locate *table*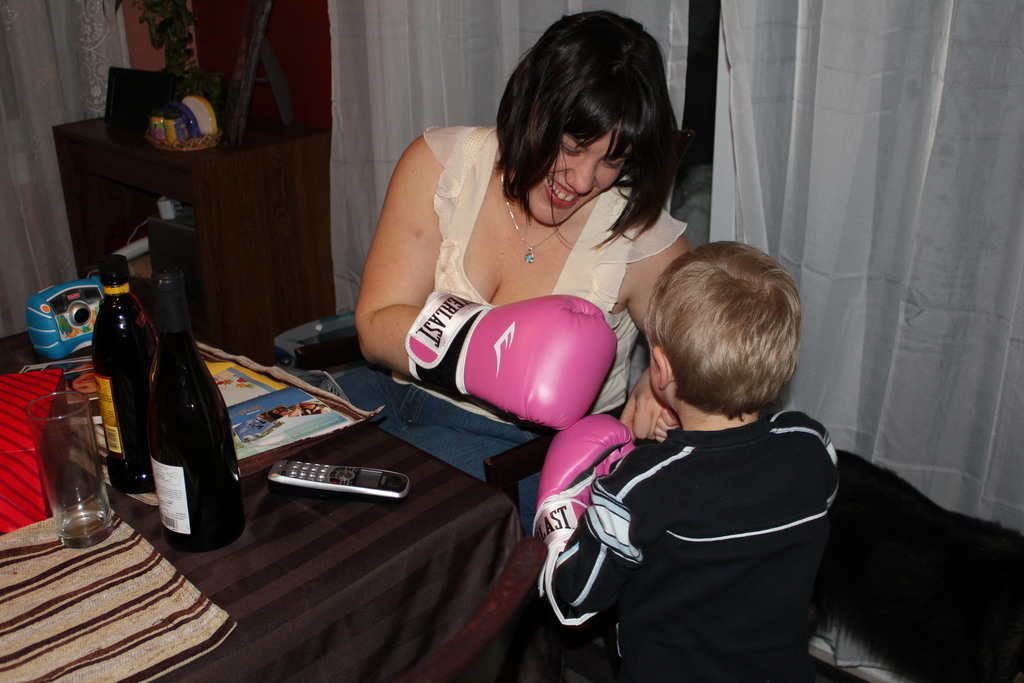
[left=20, top=371, right=548, bottom=667]
